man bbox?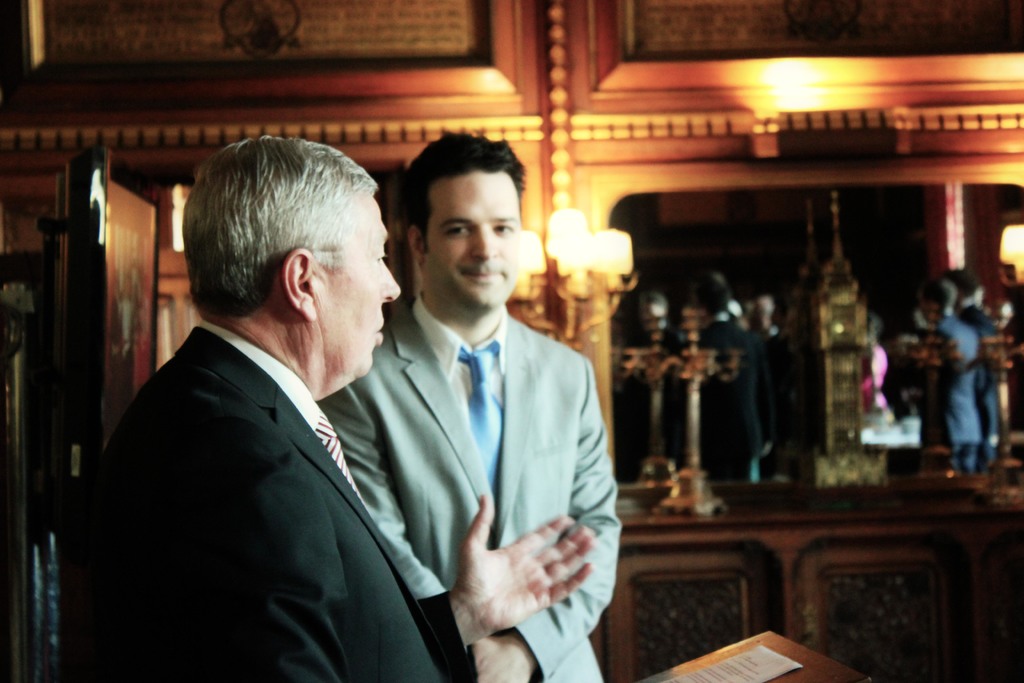
(316, 128, 623, 679)
